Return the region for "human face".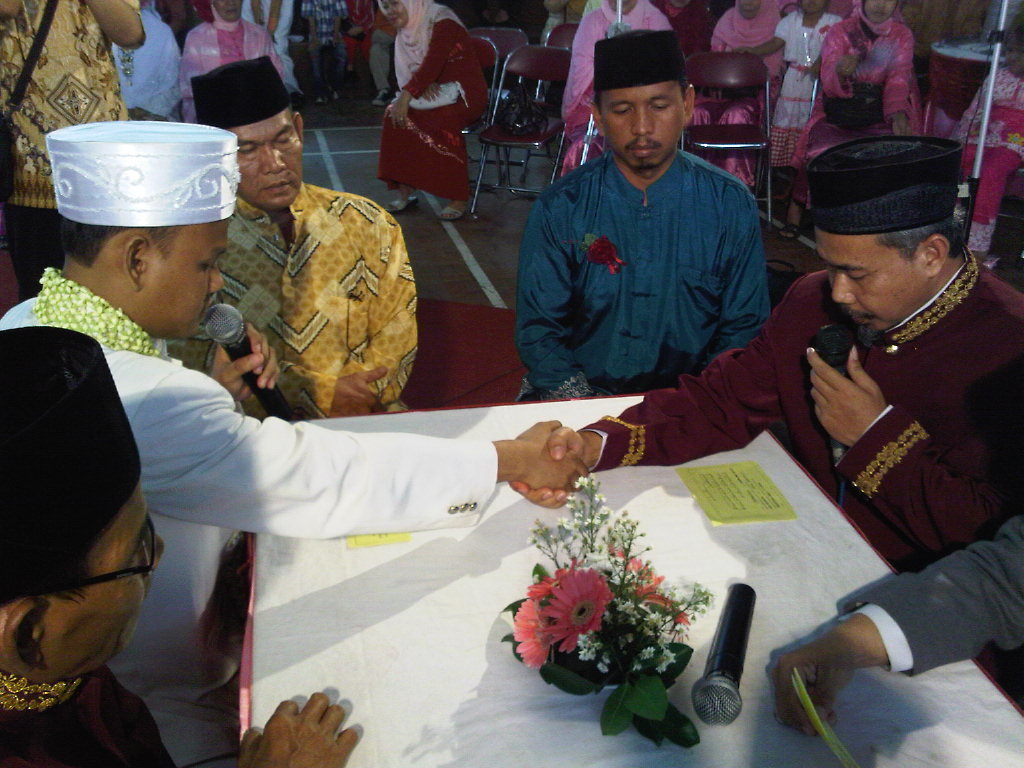
bbox=[813, 229, 926, 331].
